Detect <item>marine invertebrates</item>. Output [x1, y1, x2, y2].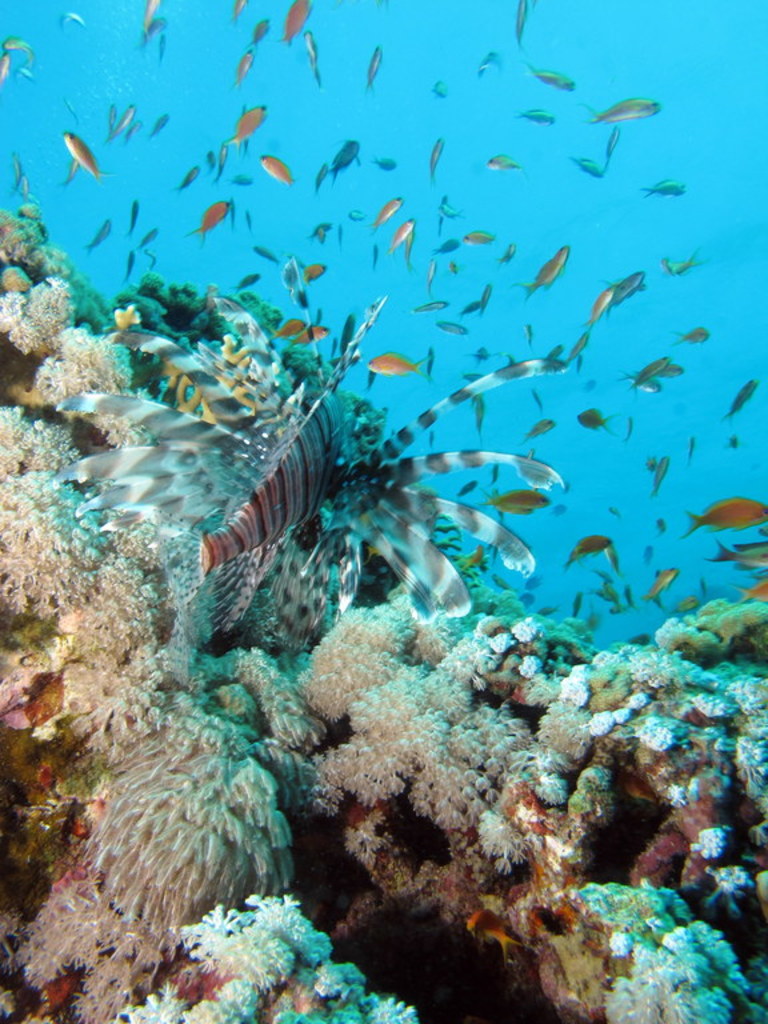
[561, 867, 767, 1023].
